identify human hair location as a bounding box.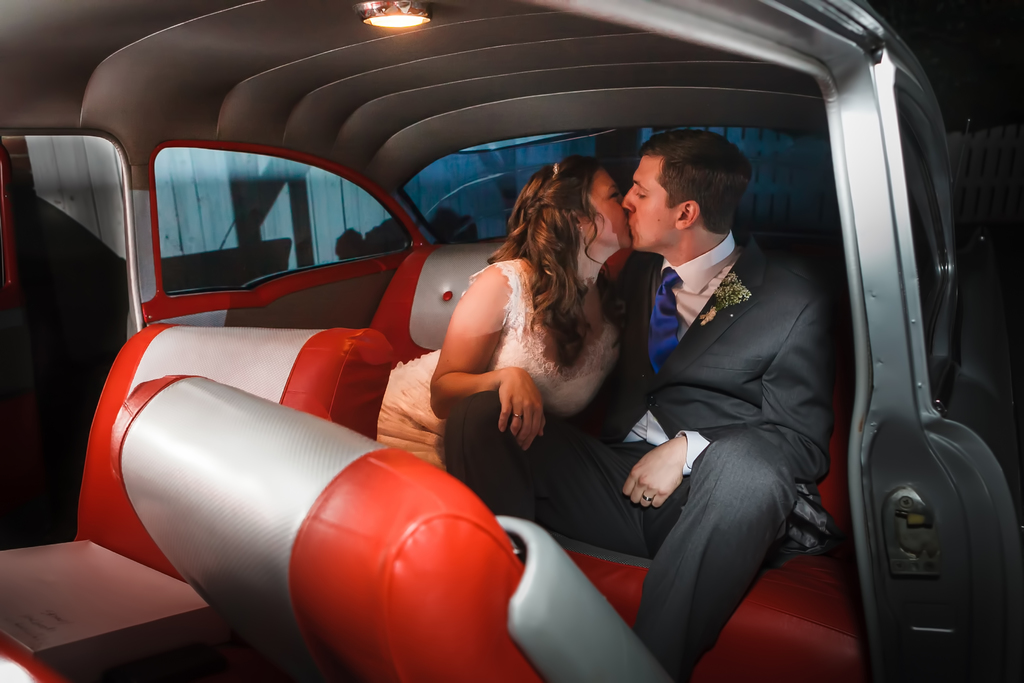
Rect(616, 125, 748, 241).
